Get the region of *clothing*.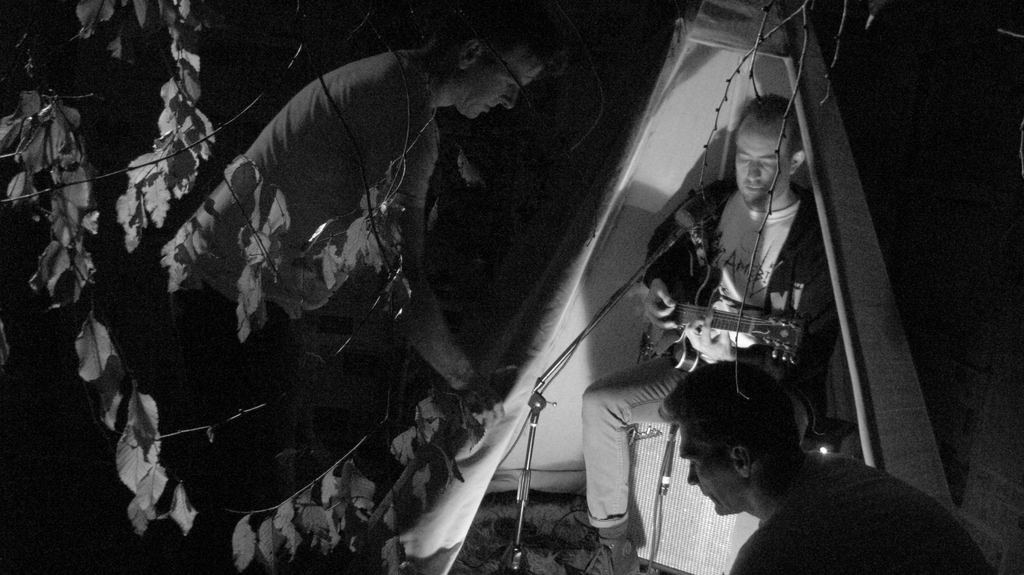
bbox(732, 457, 992, 574).
